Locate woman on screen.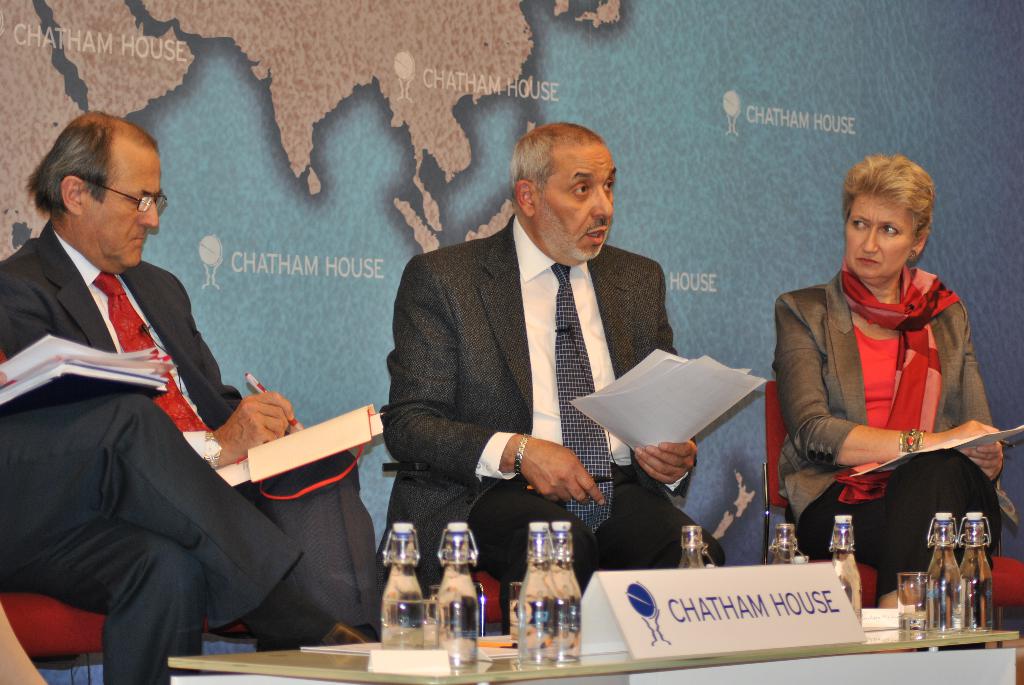
On screen at bbox=[781, 146, 996, 627].
